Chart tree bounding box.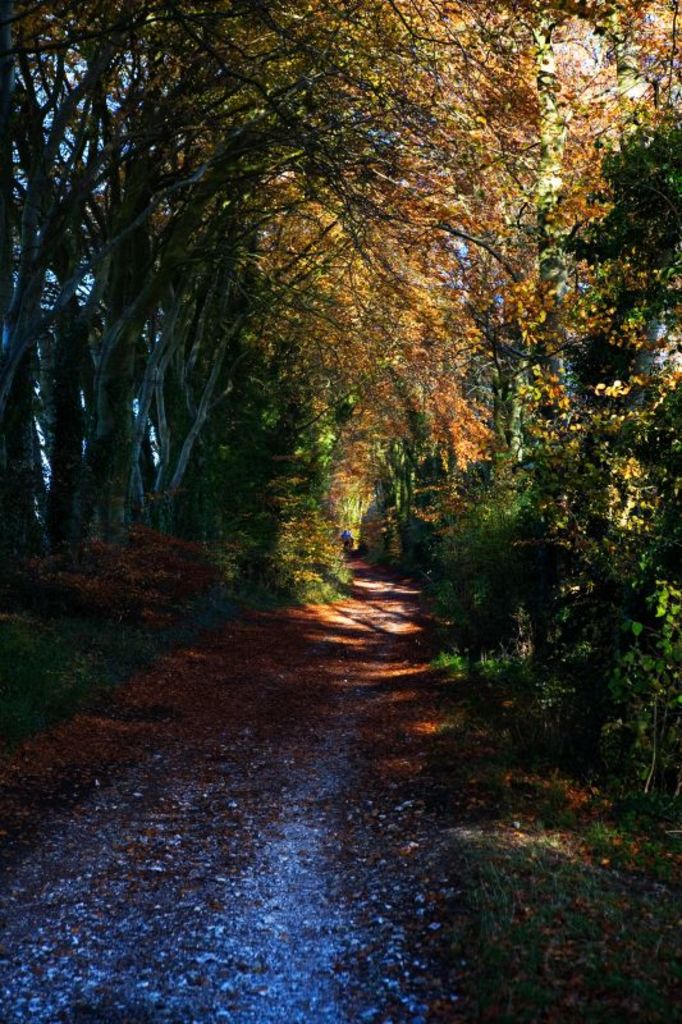
Charted: [x1=425, y1=108, x2=681, y2=750].
